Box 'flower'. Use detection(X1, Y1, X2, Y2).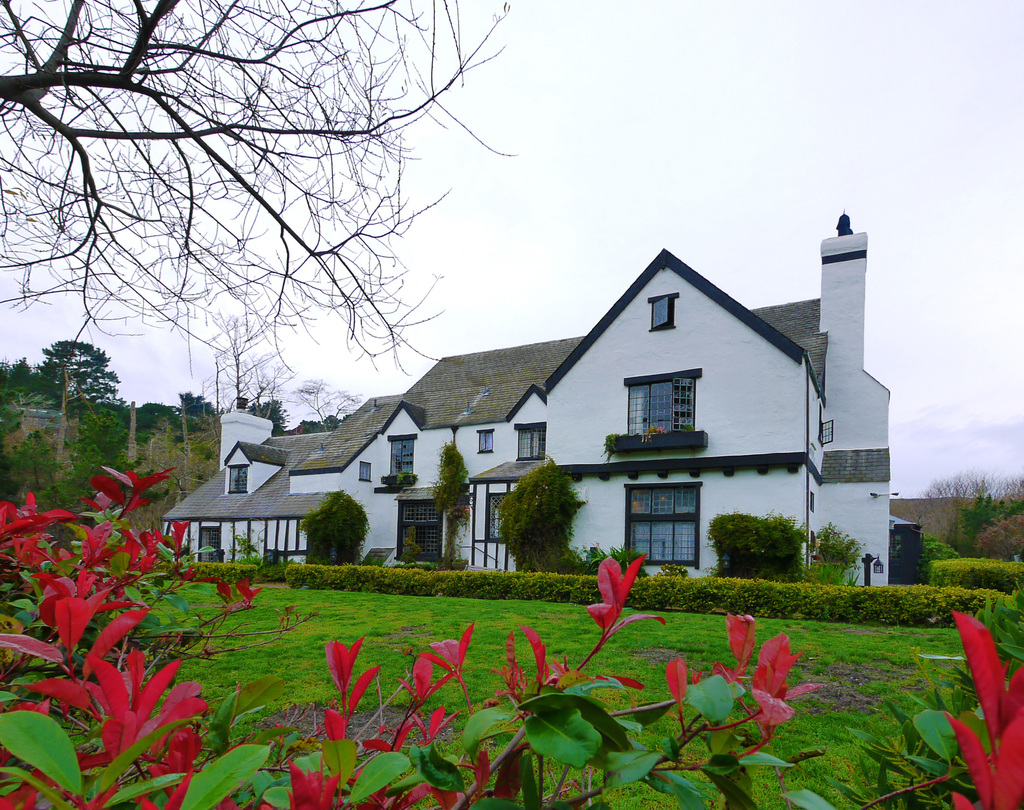
detection(578, 562, 659, 637).
